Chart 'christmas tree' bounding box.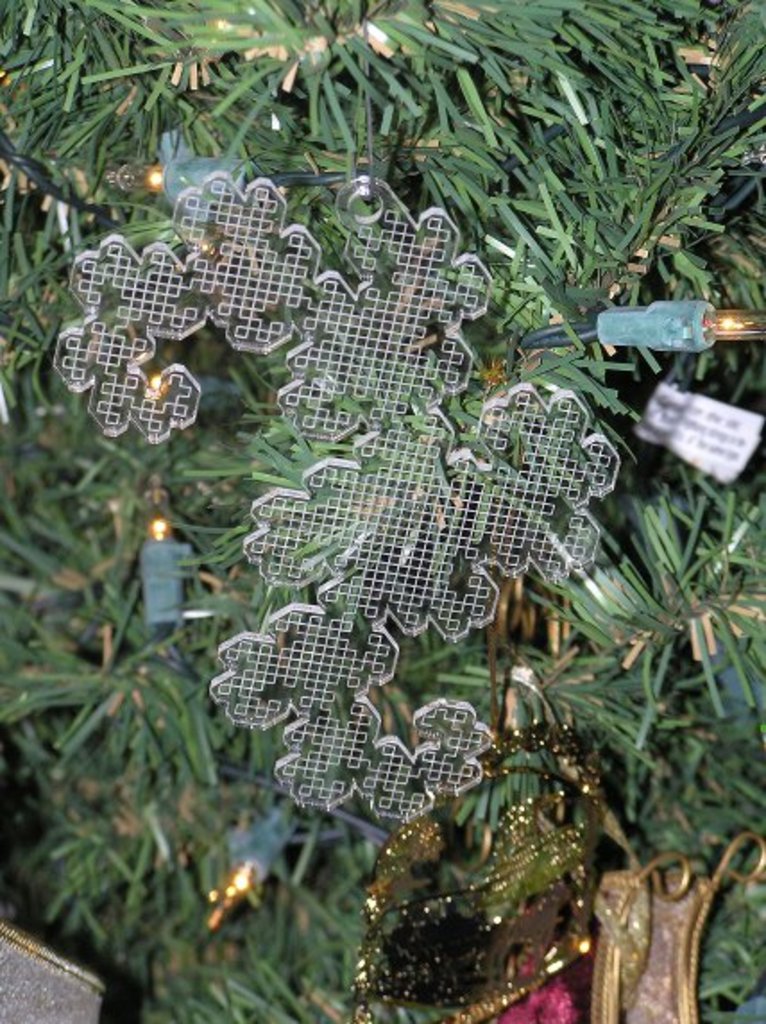
Charted: 0/0/764/1022.
